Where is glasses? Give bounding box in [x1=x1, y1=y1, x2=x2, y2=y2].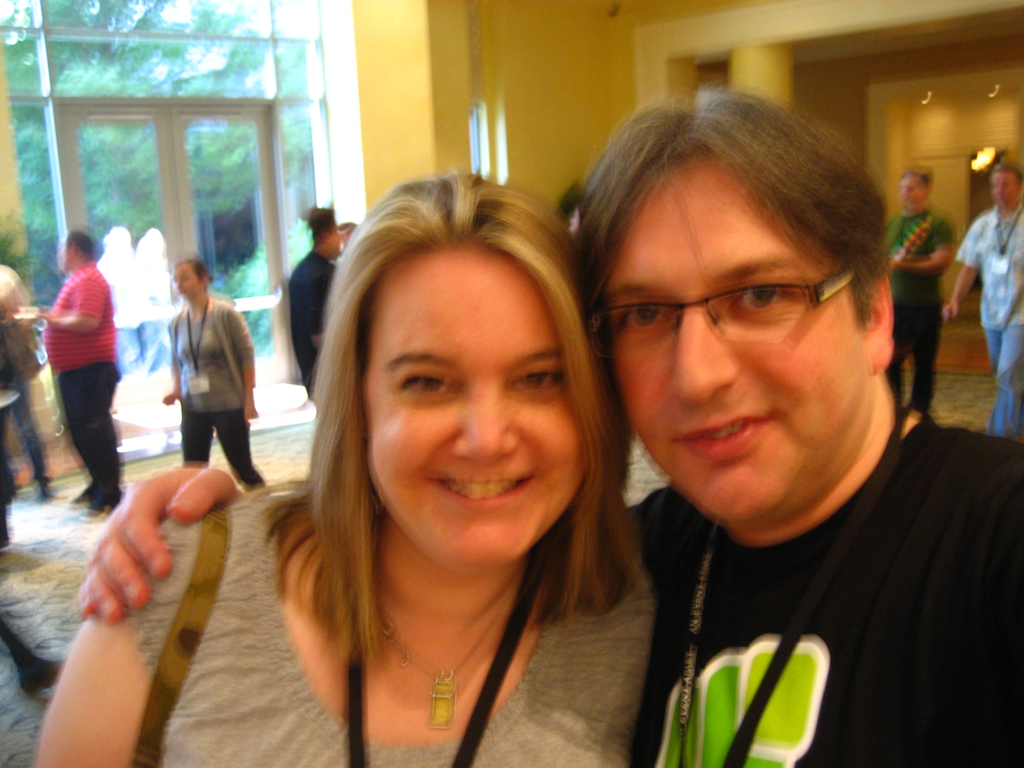
[x1=577, y1=263, x2=860, y2=358].
